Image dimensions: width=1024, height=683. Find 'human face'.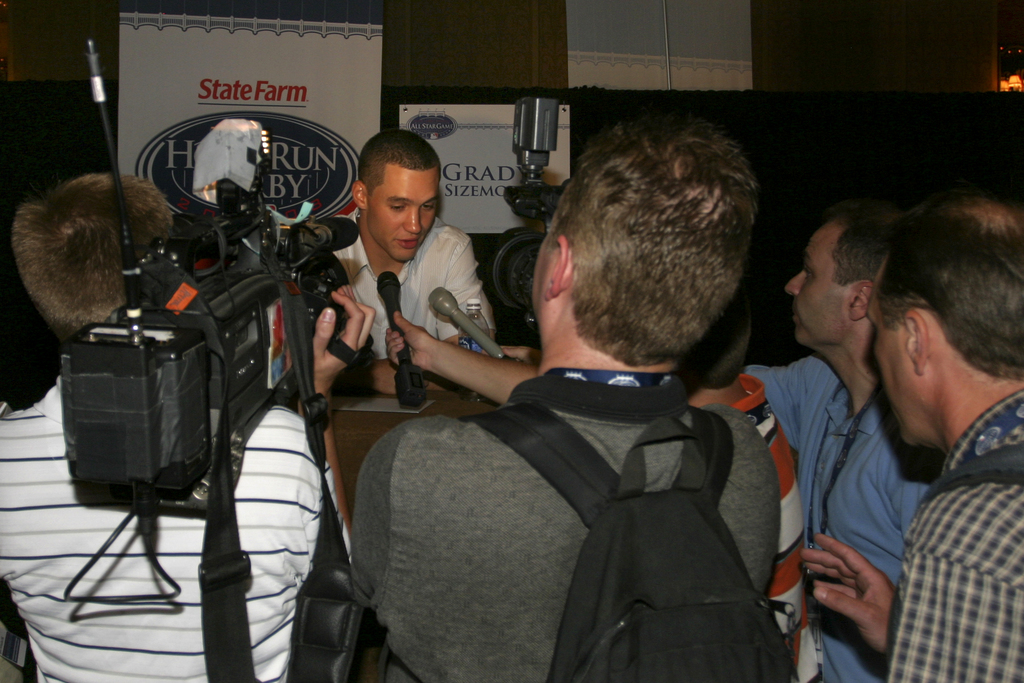
{"left": 863, "top": 276, "right": 943, "bottom": 448}.
